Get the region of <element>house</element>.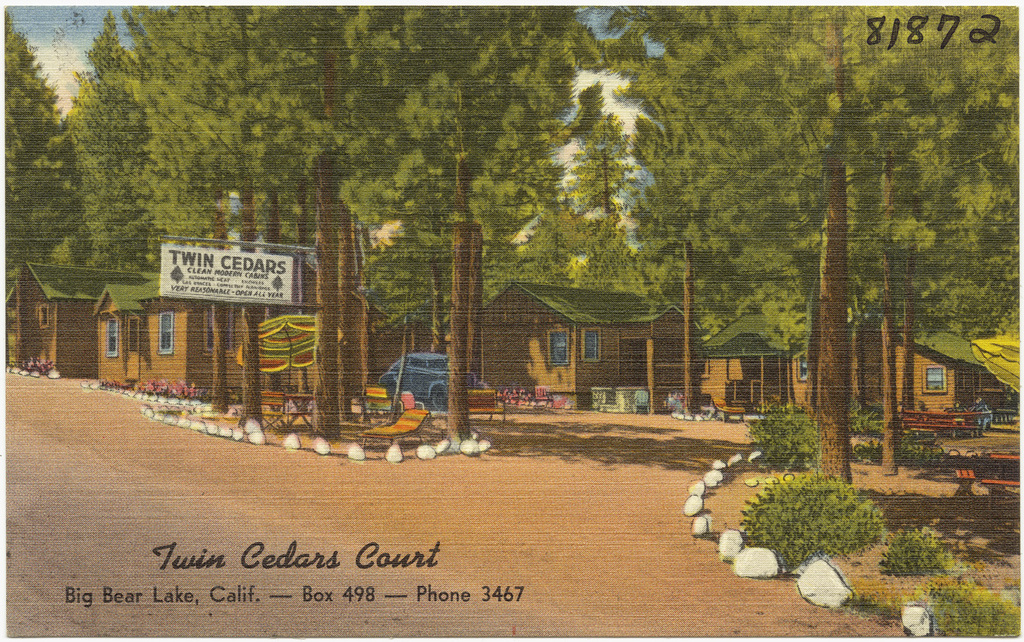
(492,256,705,409).
